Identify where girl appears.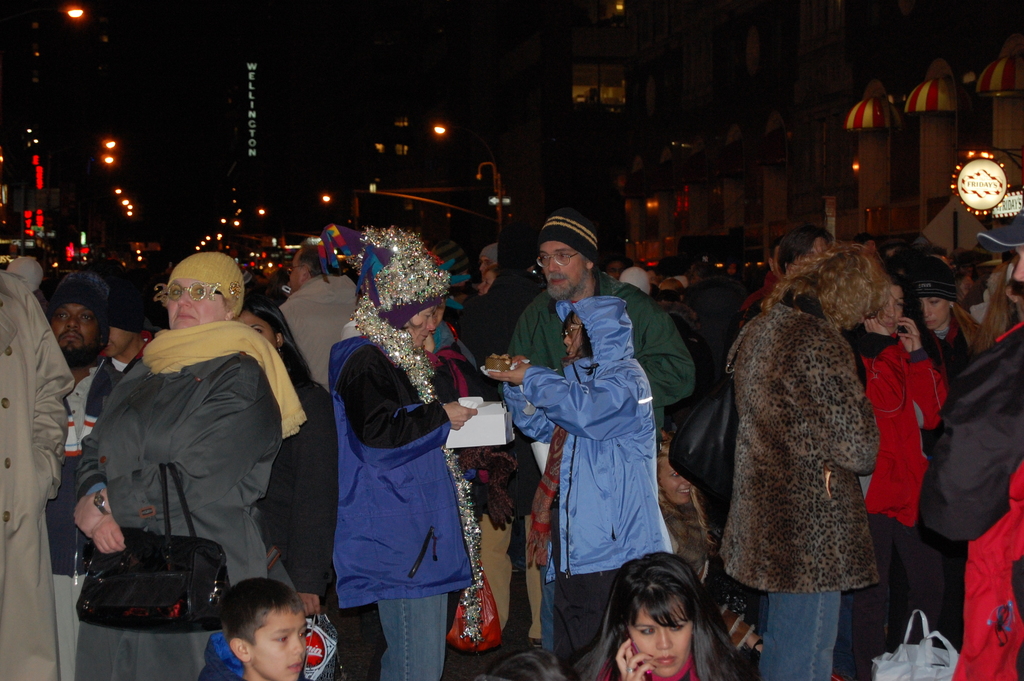
Appears at <bbox>557, 548, 751, 678</bbox>.
